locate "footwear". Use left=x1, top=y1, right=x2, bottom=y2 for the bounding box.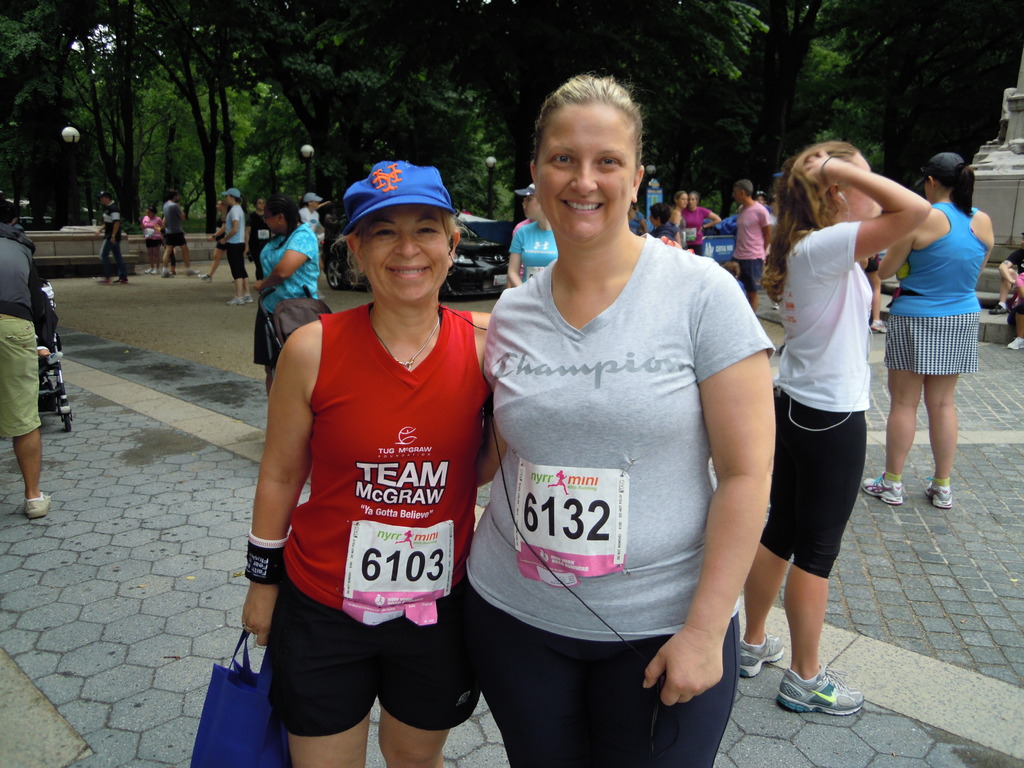
left=193, top=273, right=216, bottom=284.
